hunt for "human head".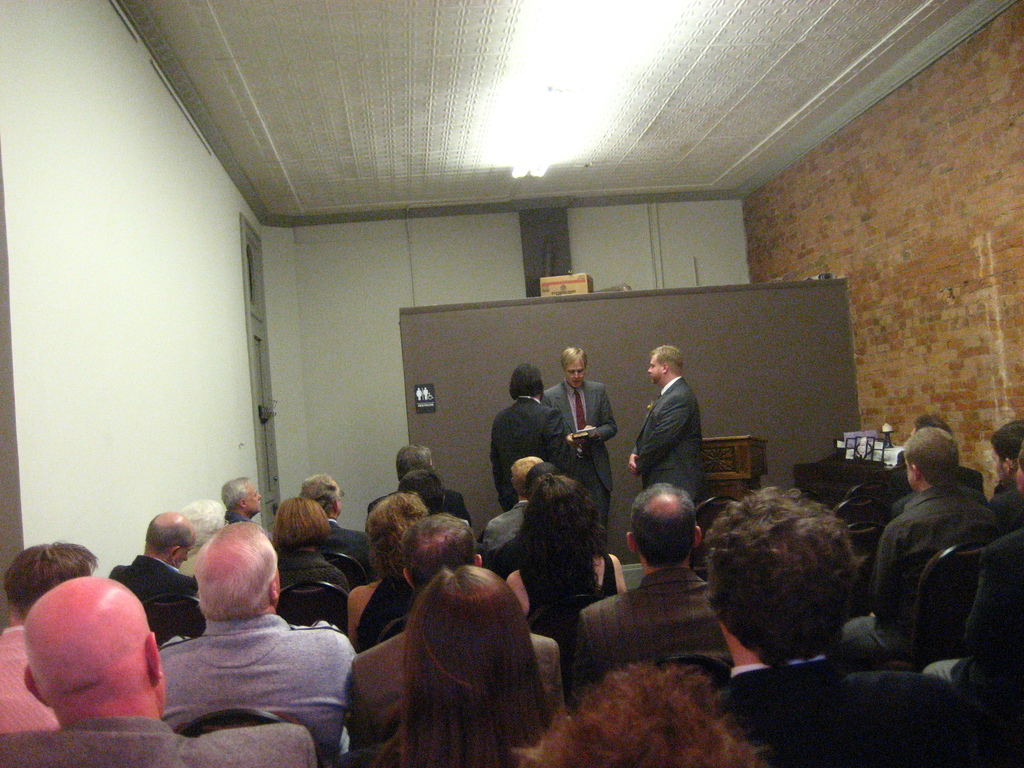
Hunted down at x1=707, y1=491, x2=860, y2=665.
